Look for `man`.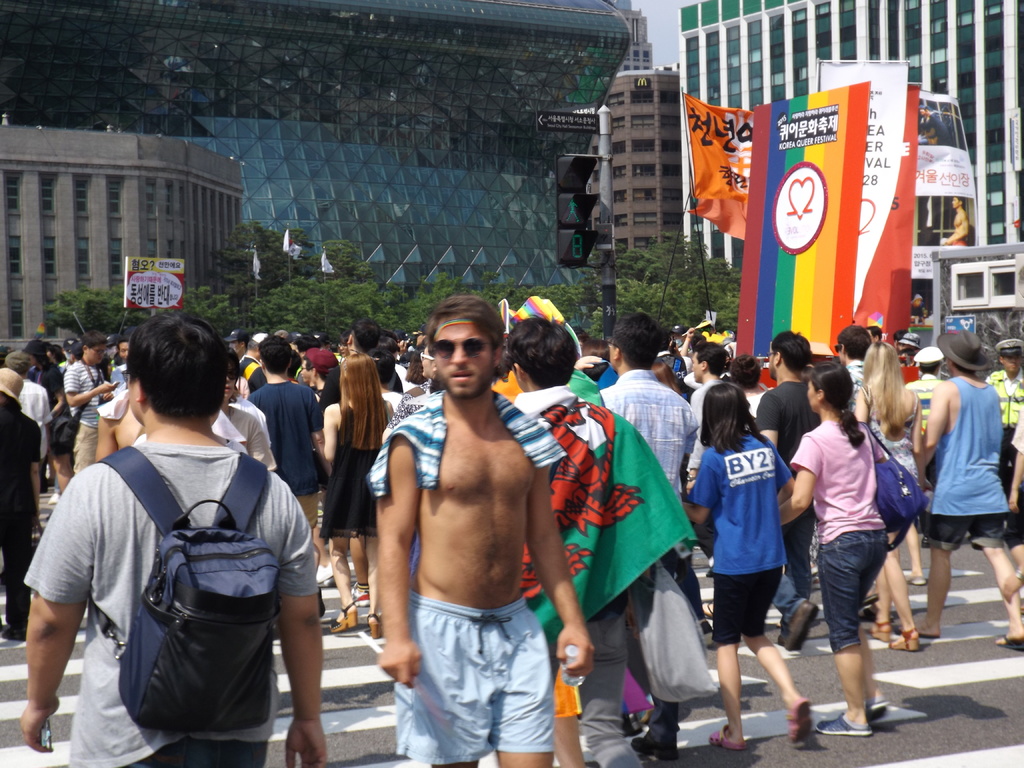
Found: bbox=[831, 323, 872, 616].
